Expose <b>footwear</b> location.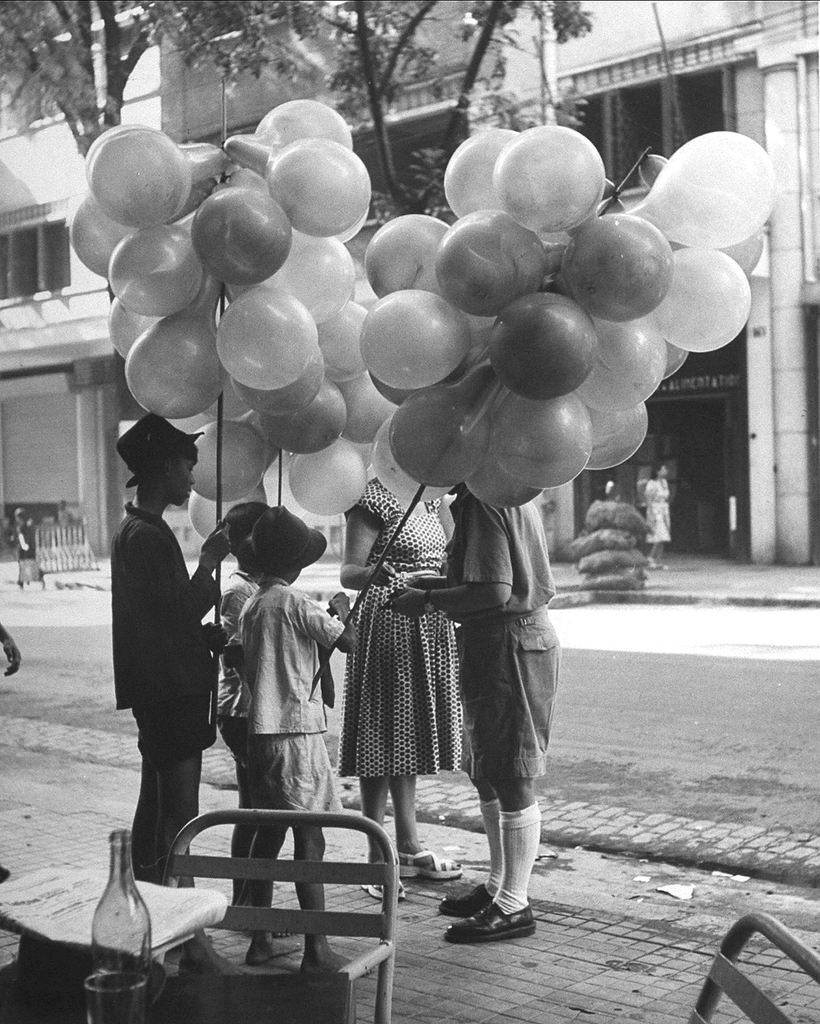
Exposed at [447, 896, 543, 942].
